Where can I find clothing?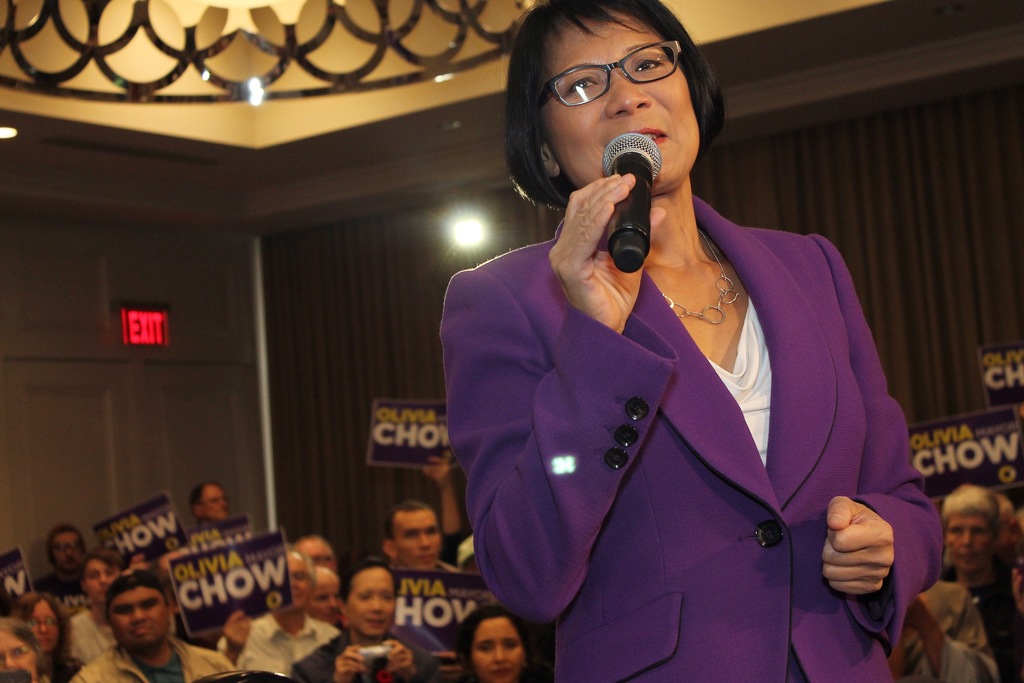
You can find it at Rect(58, 611, 115, 670).
